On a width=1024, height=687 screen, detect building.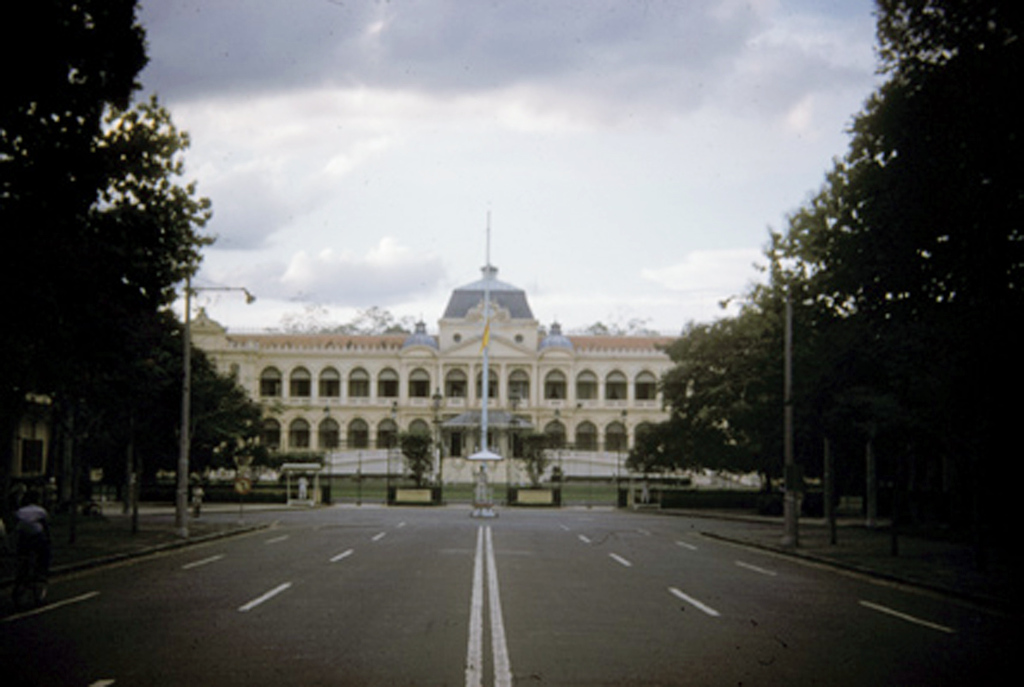
[183,267,694,488].
